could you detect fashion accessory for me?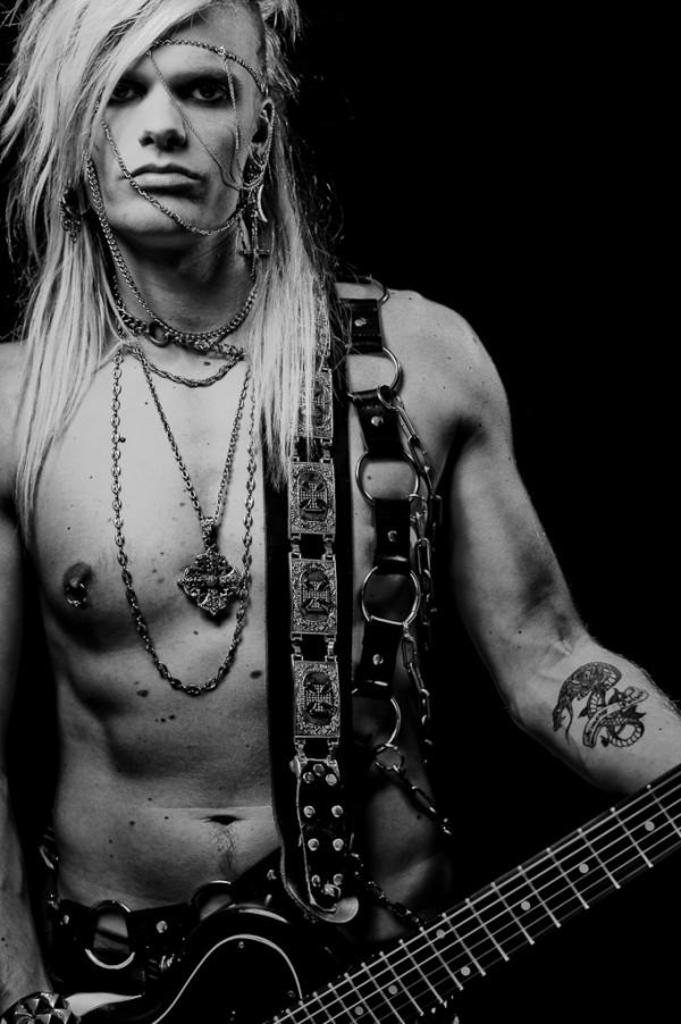
Detection result: x1=115, y1=227, x2=264, y2=693.
